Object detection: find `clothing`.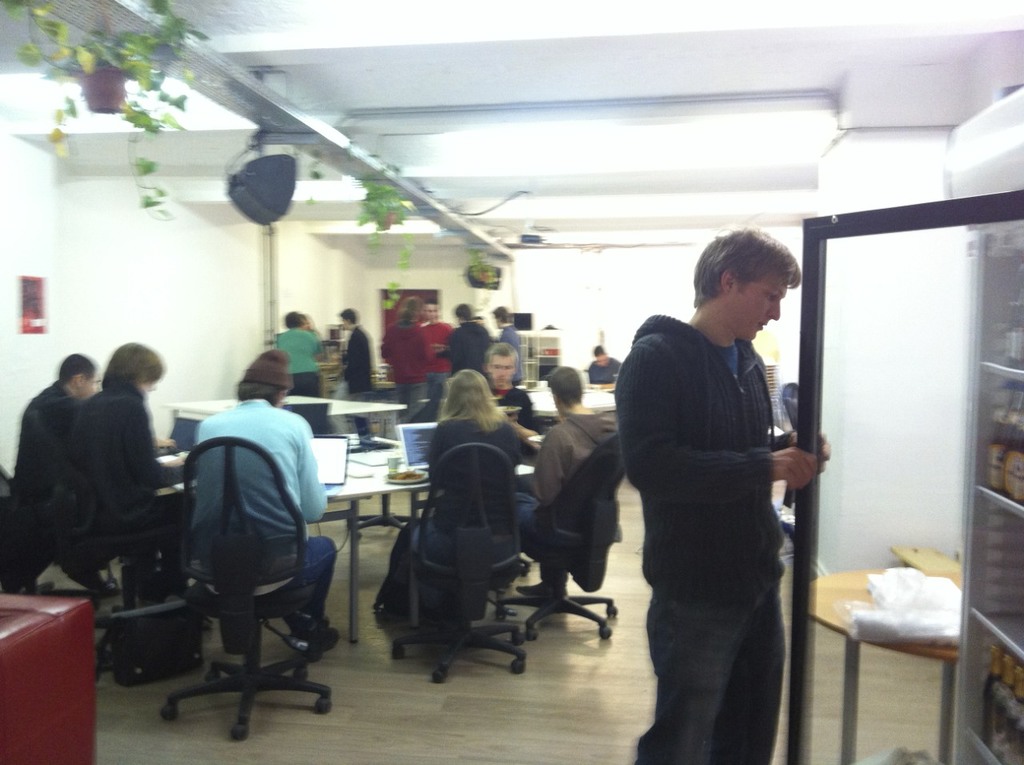
bbox(62, 376, 198, 601).
